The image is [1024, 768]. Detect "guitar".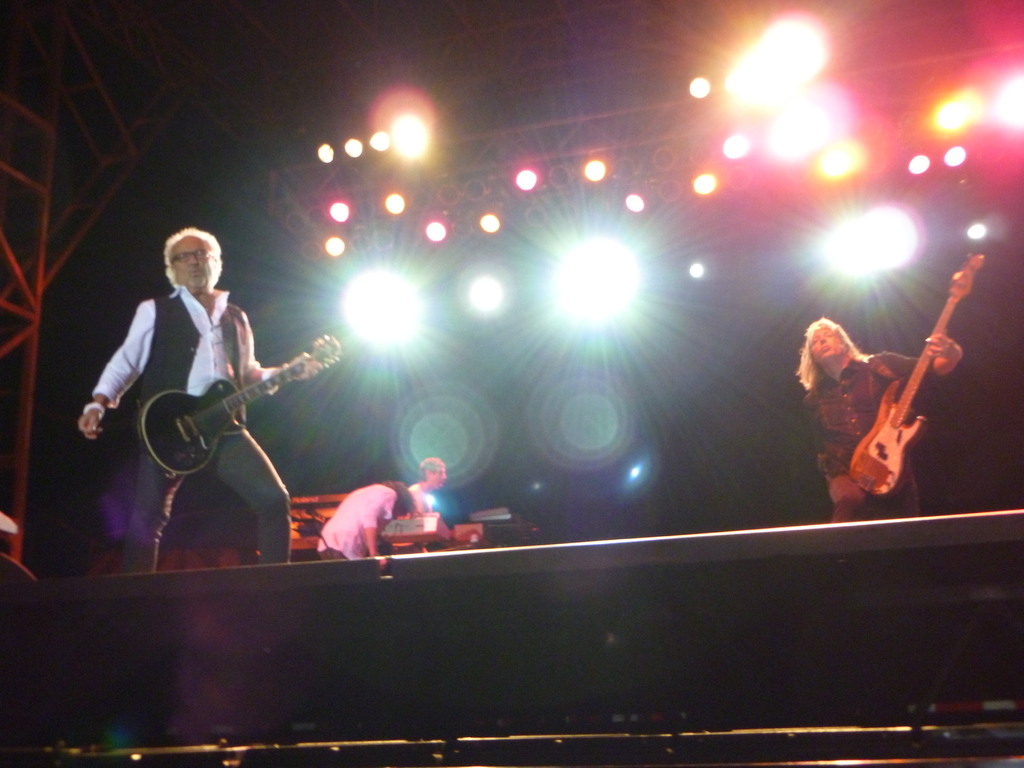
Detection: rect(144, 336, 344, 479).
